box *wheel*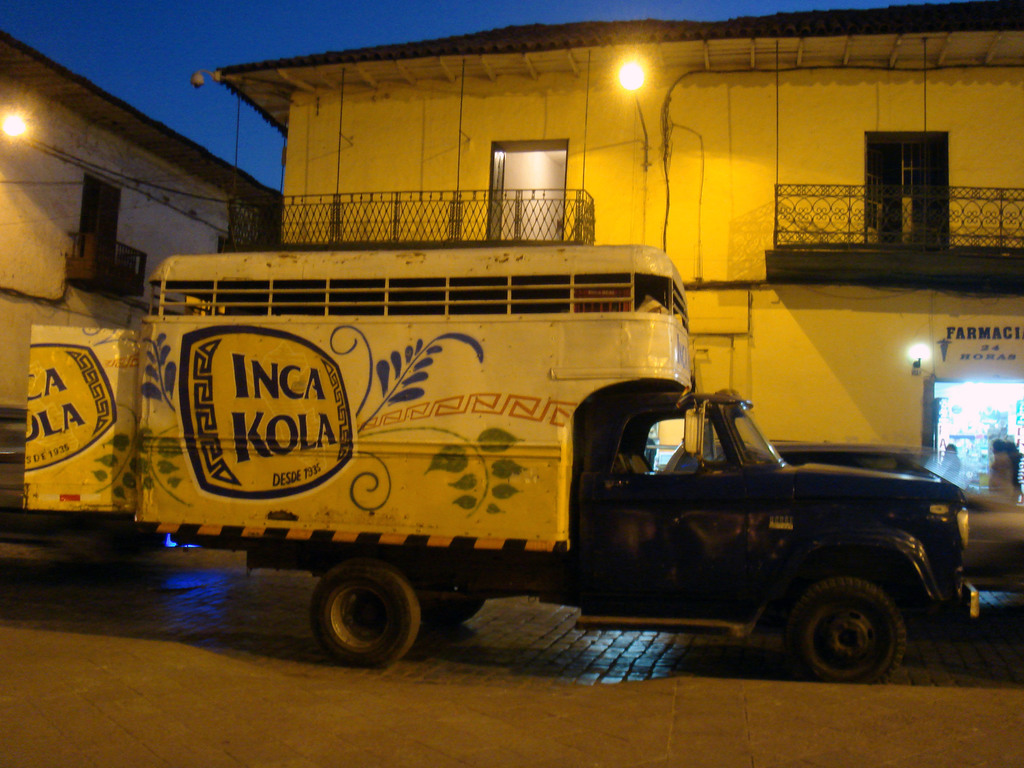
box=[408, 589, 483, 625]
